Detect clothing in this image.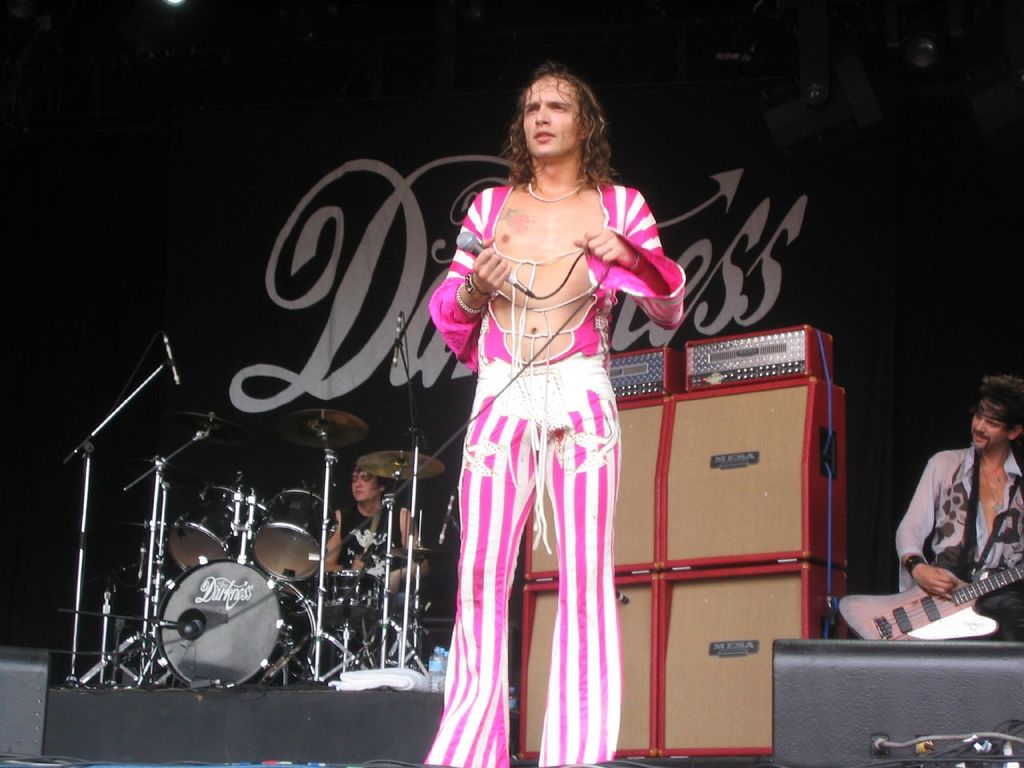
Detection: crop(423, 150, 662, 740).
